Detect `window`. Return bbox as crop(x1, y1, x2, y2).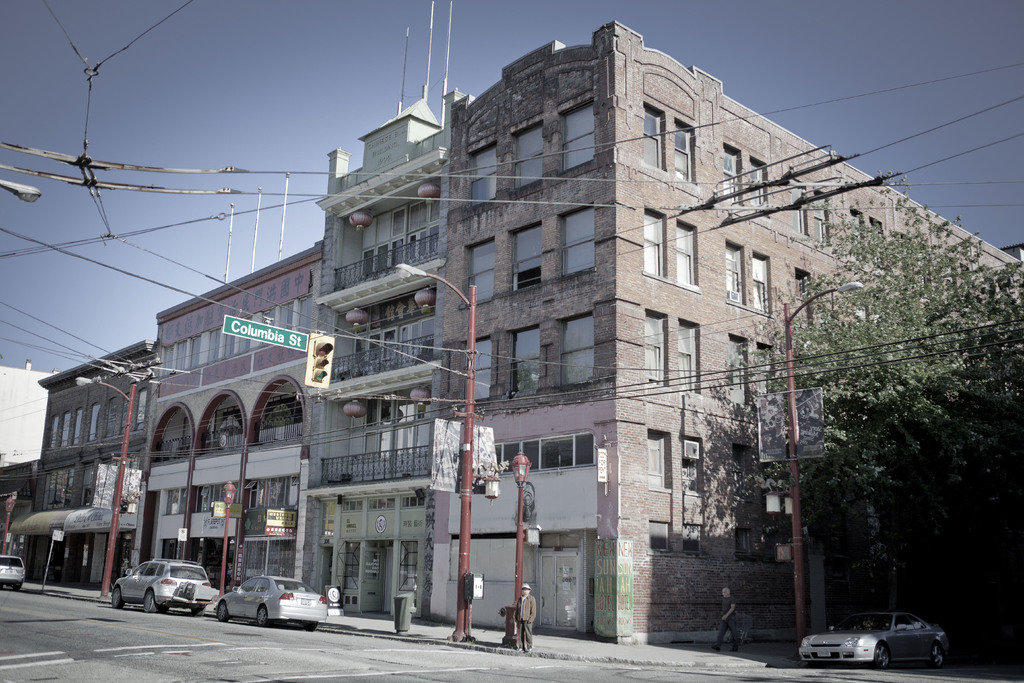
crop(815, 193, 830, 251).
